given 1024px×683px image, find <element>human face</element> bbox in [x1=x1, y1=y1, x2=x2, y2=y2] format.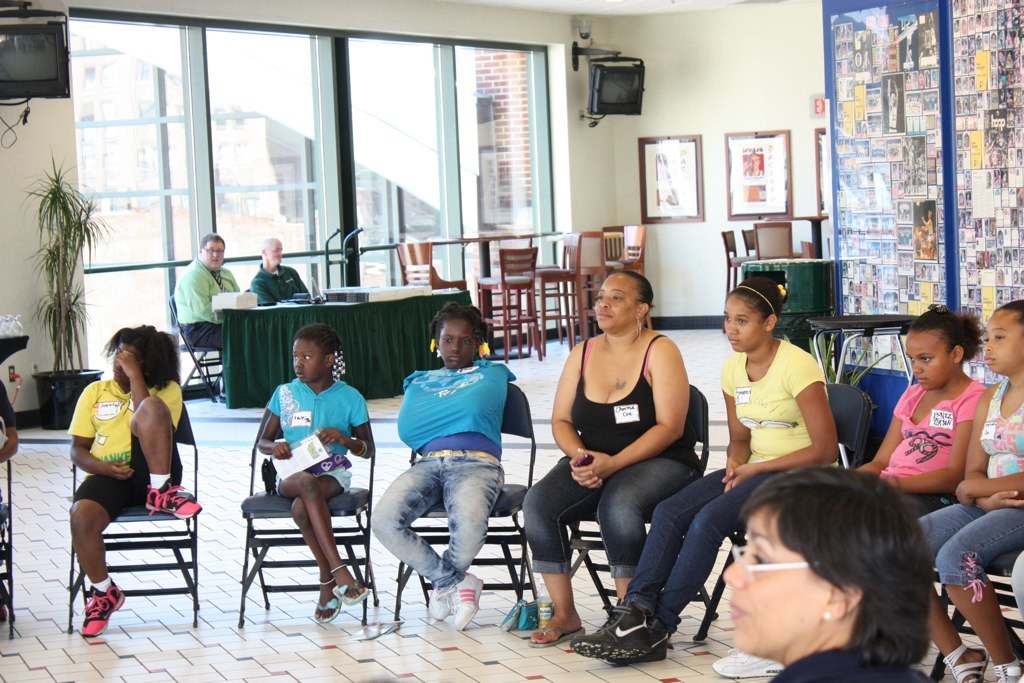
[x1=981, y1=311, x2=1023, y2=375].
